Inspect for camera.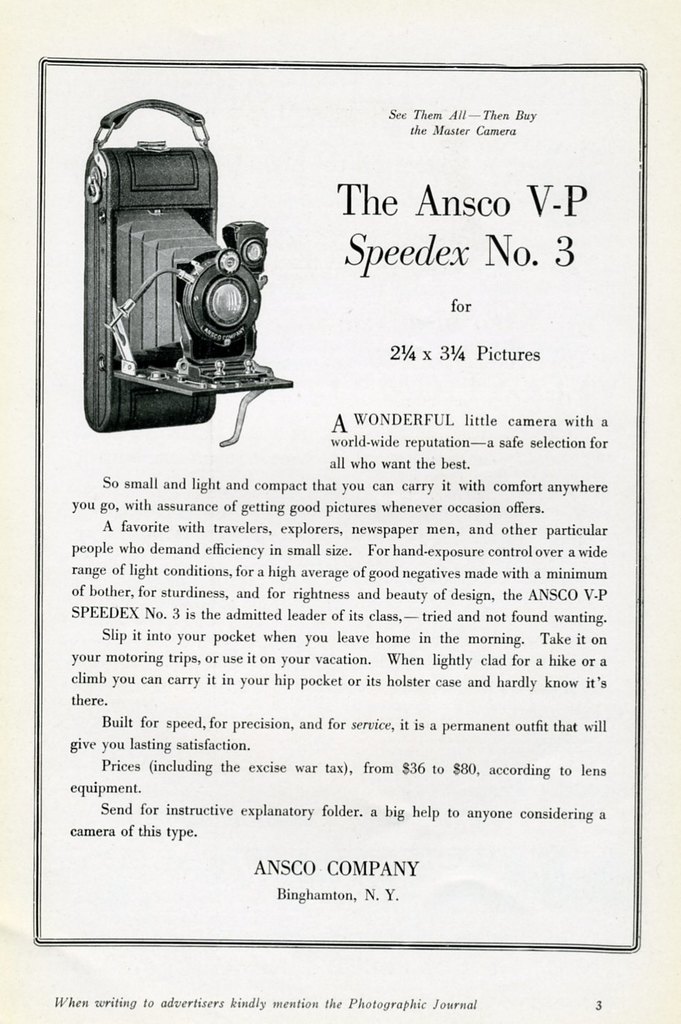
Inspection: bbox=[82, 98, 295, 438].
